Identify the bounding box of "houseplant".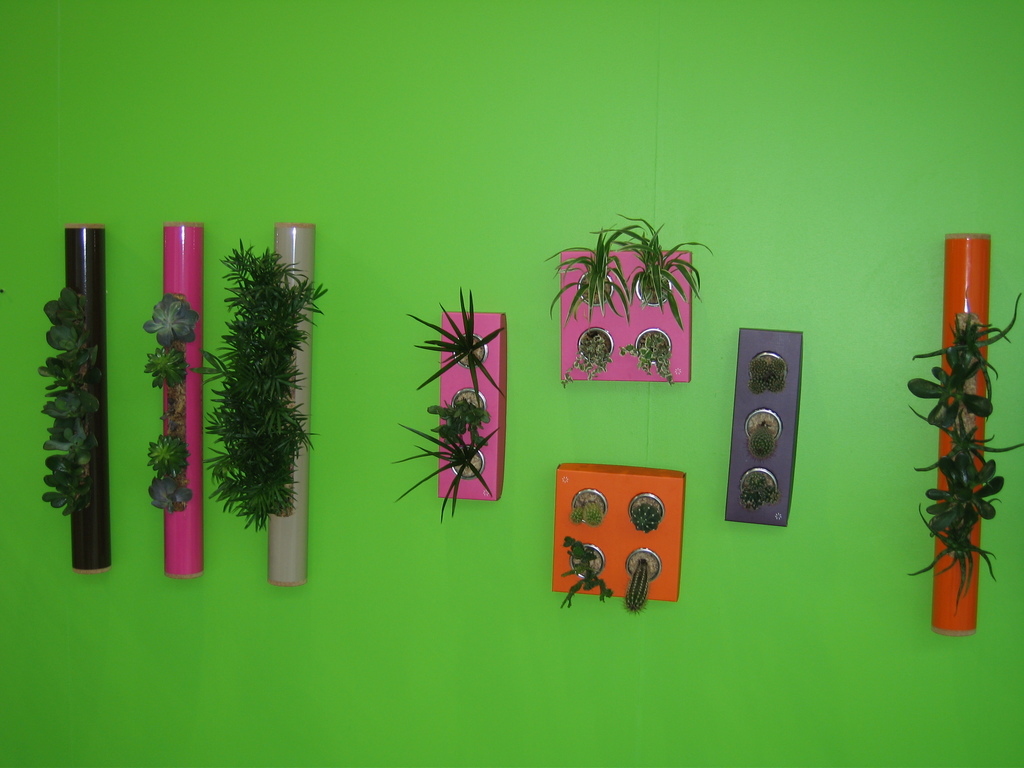
locate(616, 326, 675, 383).
